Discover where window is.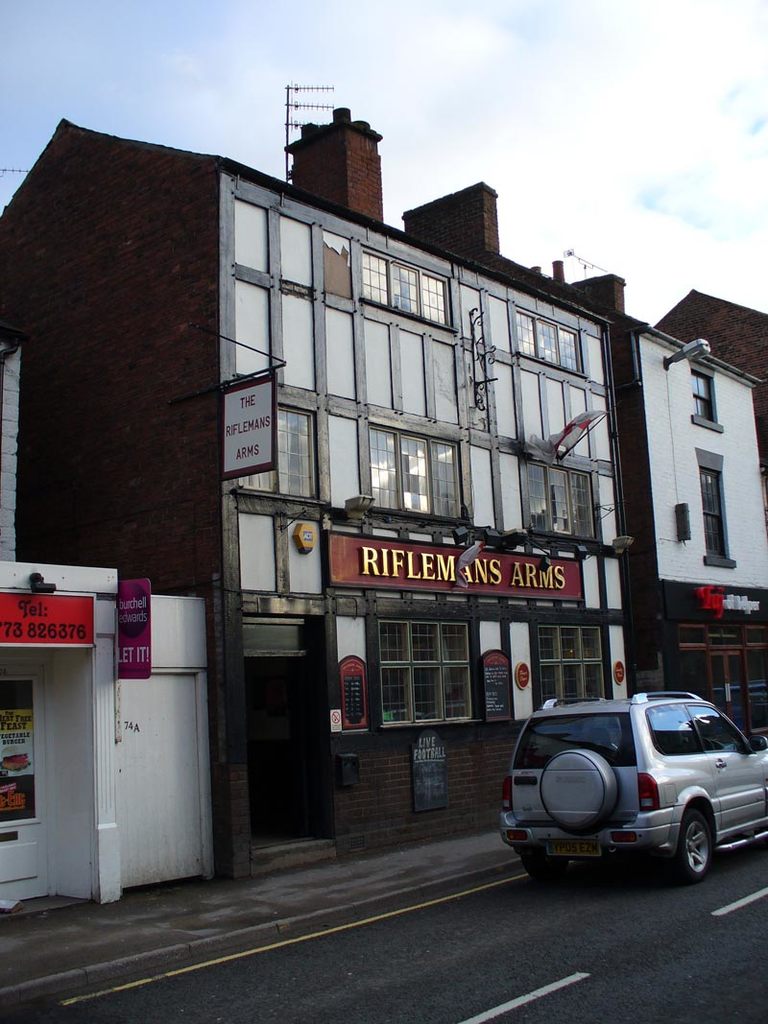
Discovered at bbox=(241, 511, 283, 595).
